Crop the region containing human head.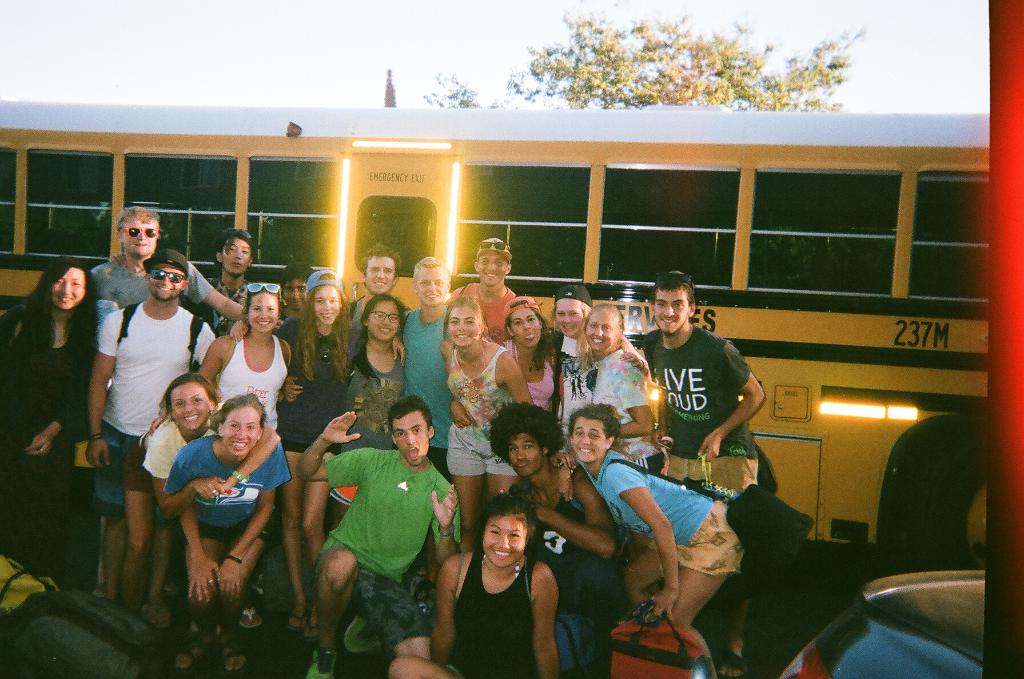
Crop region: (651,269,694,334).
